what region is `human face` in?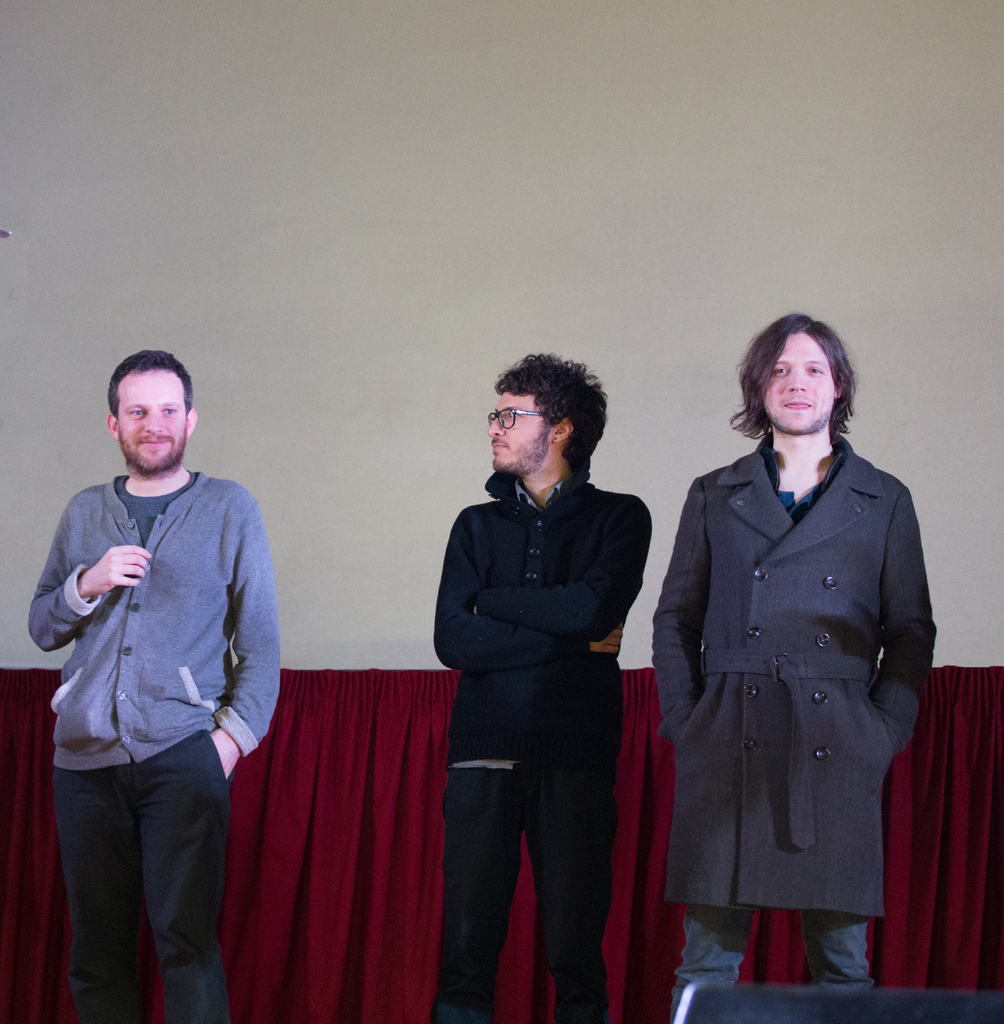
x1=119 y1=374 x2=187 y2=474.
